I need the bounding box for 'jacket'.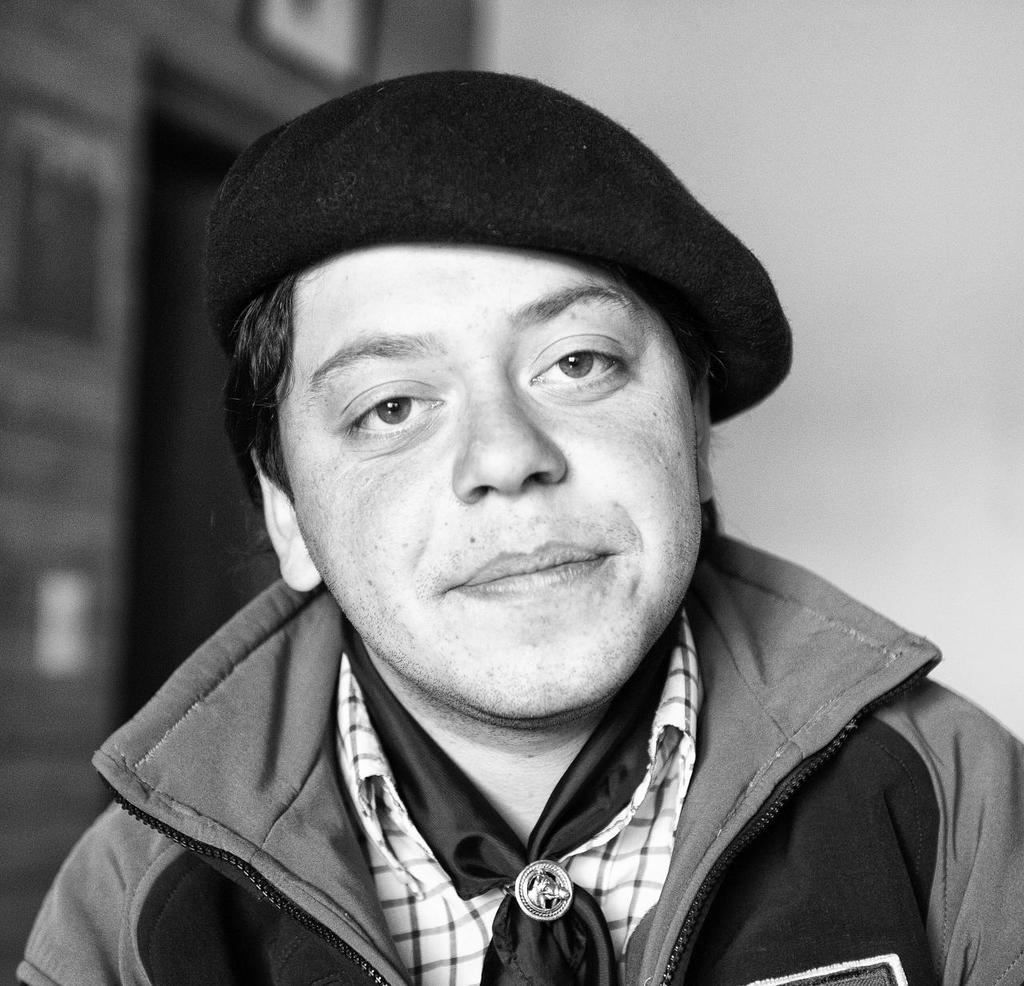
Here it is: 7,517,1018,985.
